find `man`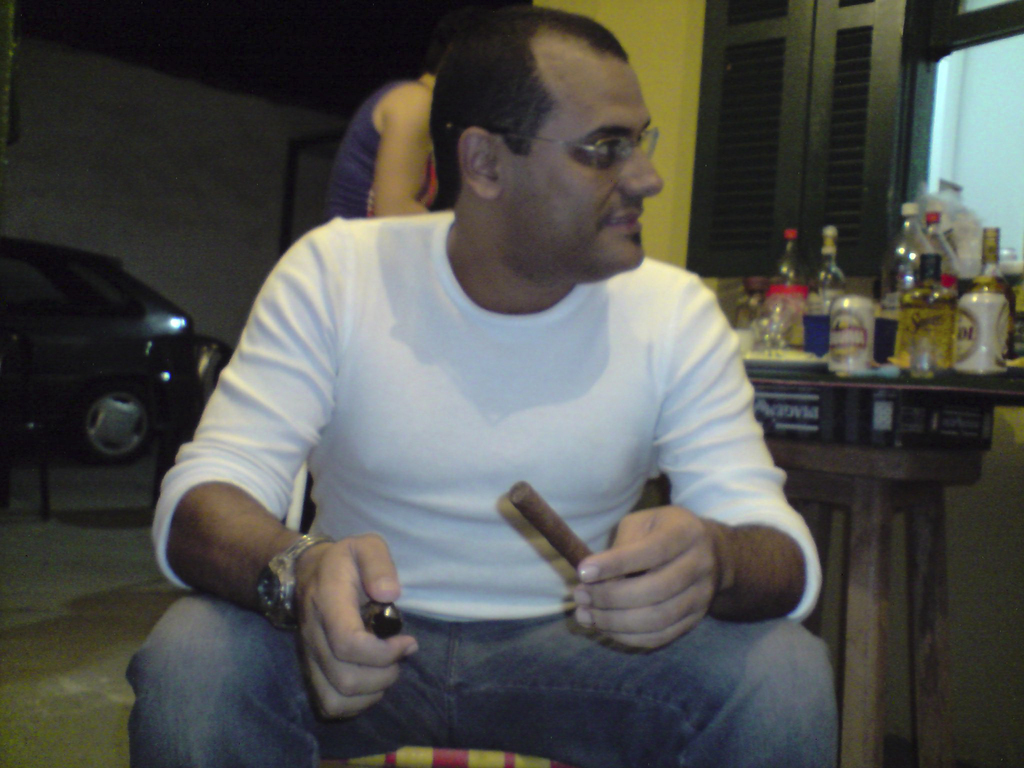
rect(108, 6, 886, 767)
